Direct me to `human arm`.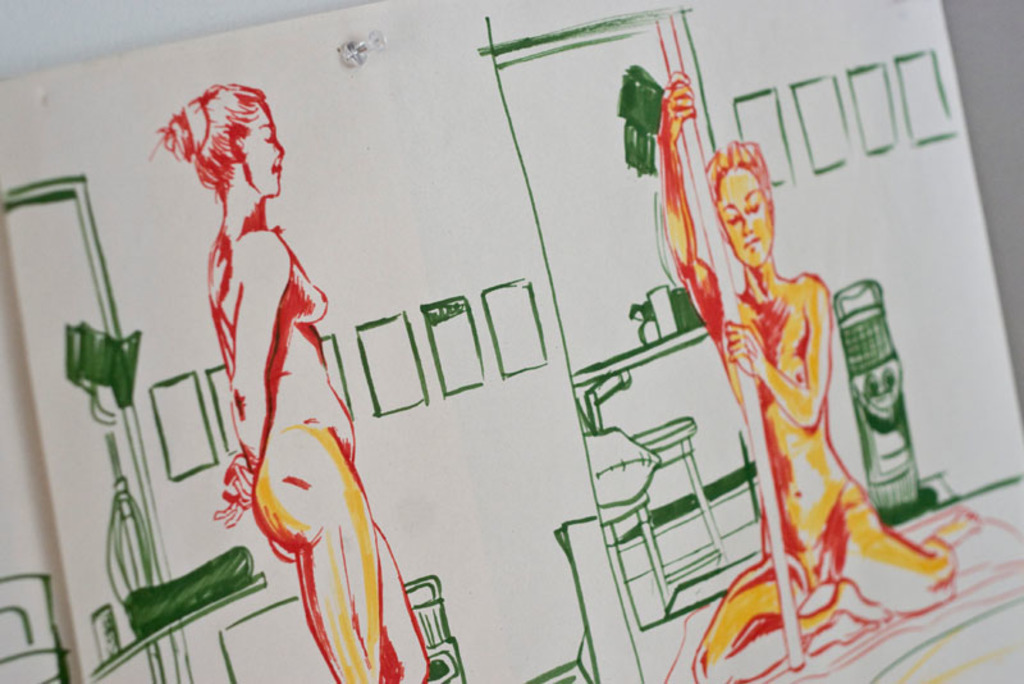
Direction: BBox(660, 63, 719, 345).
